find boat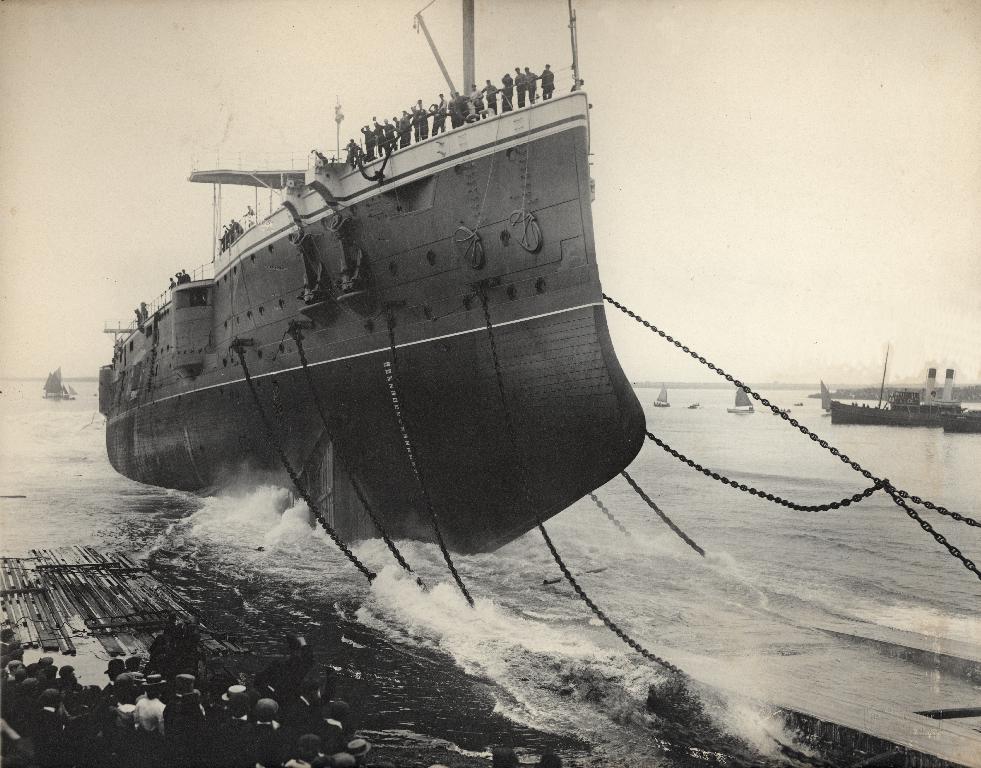
Rect(37, 361, 77, 402)
